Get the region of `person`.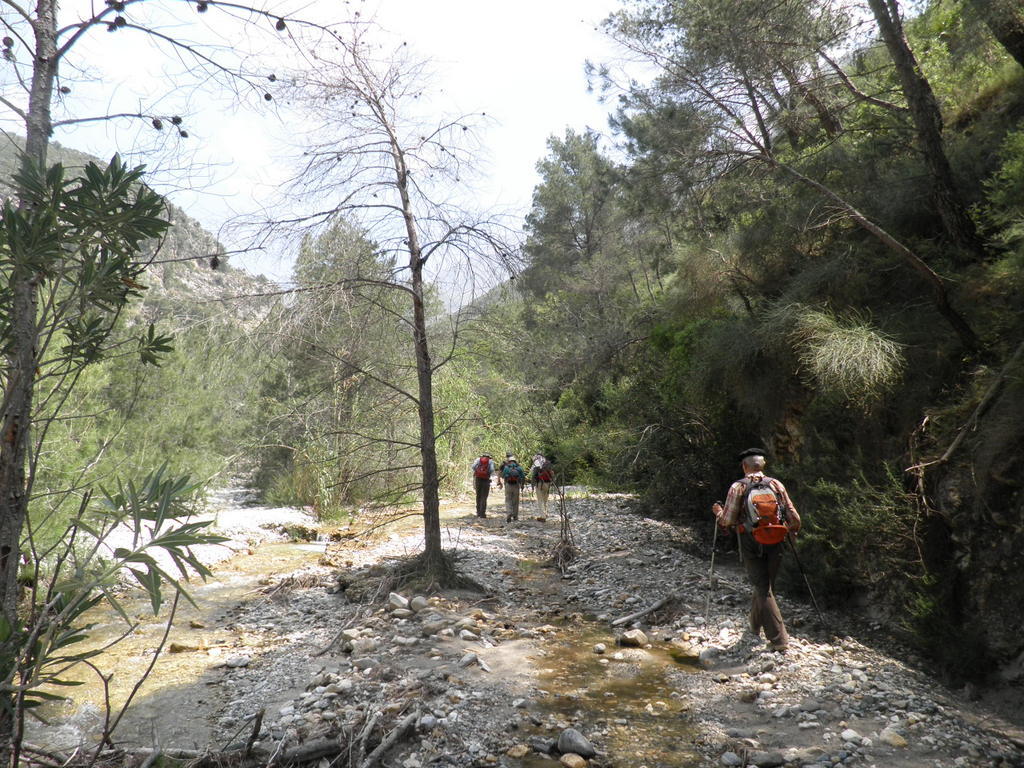
crop(713, 451, 799, 647).
